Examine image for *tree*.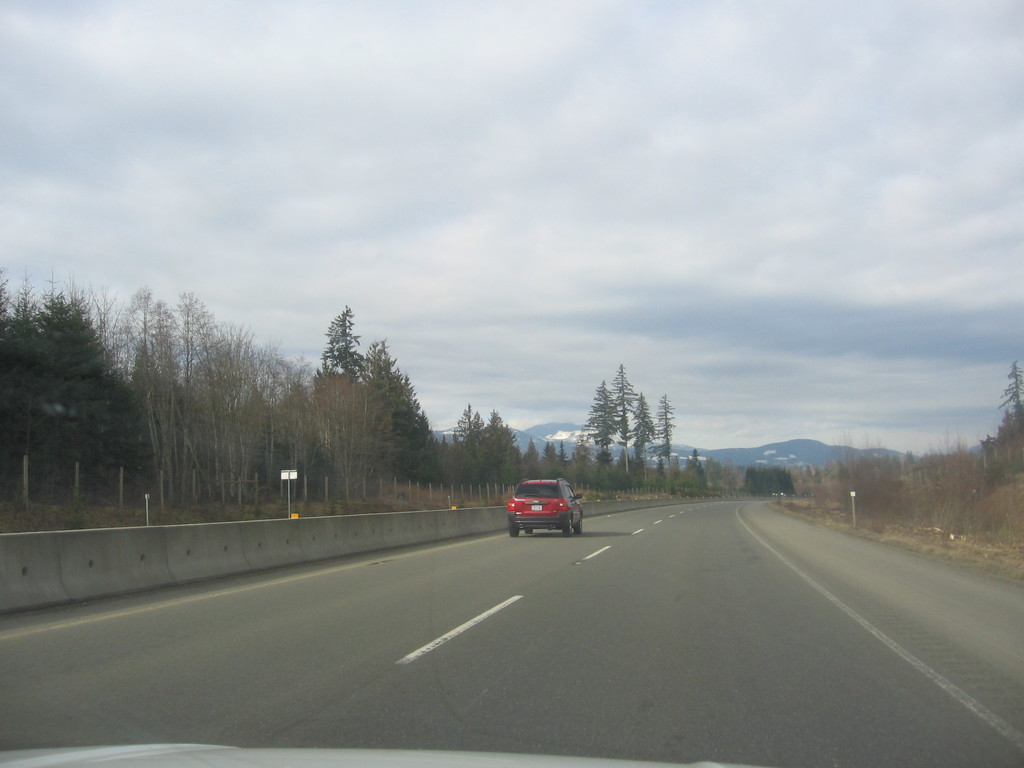
Examination result: BBox(361, 336, 445, 492).
